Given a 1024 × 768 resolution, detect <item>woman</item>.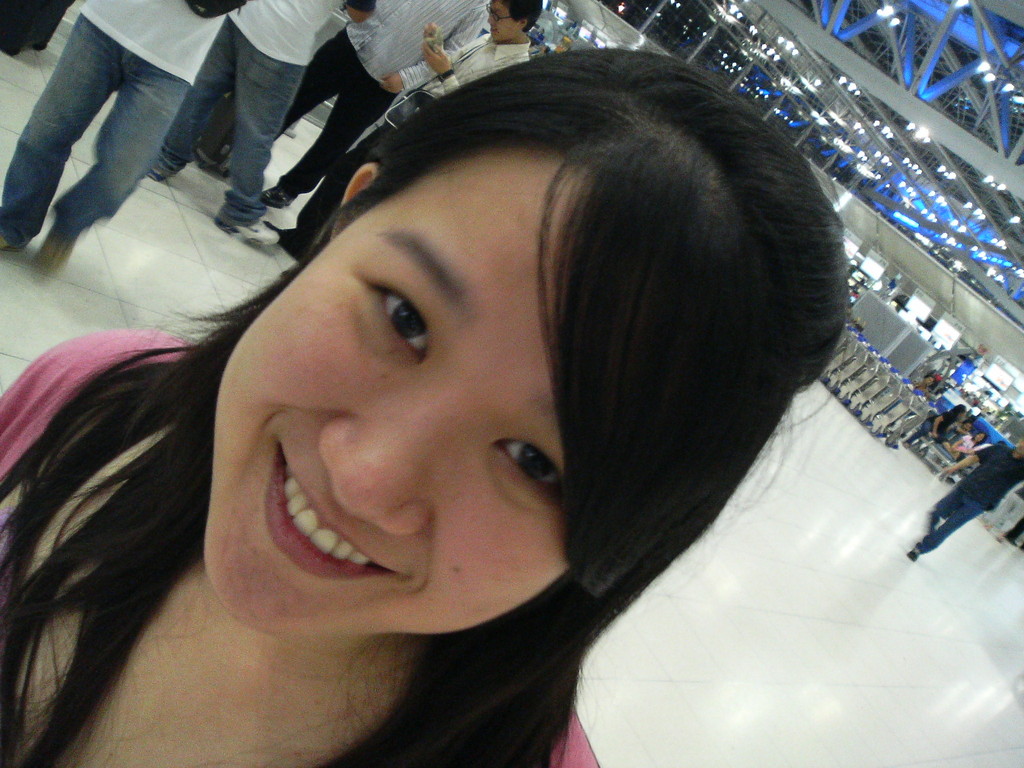
<bbox>0, 83, 958, 767</bbox>.
